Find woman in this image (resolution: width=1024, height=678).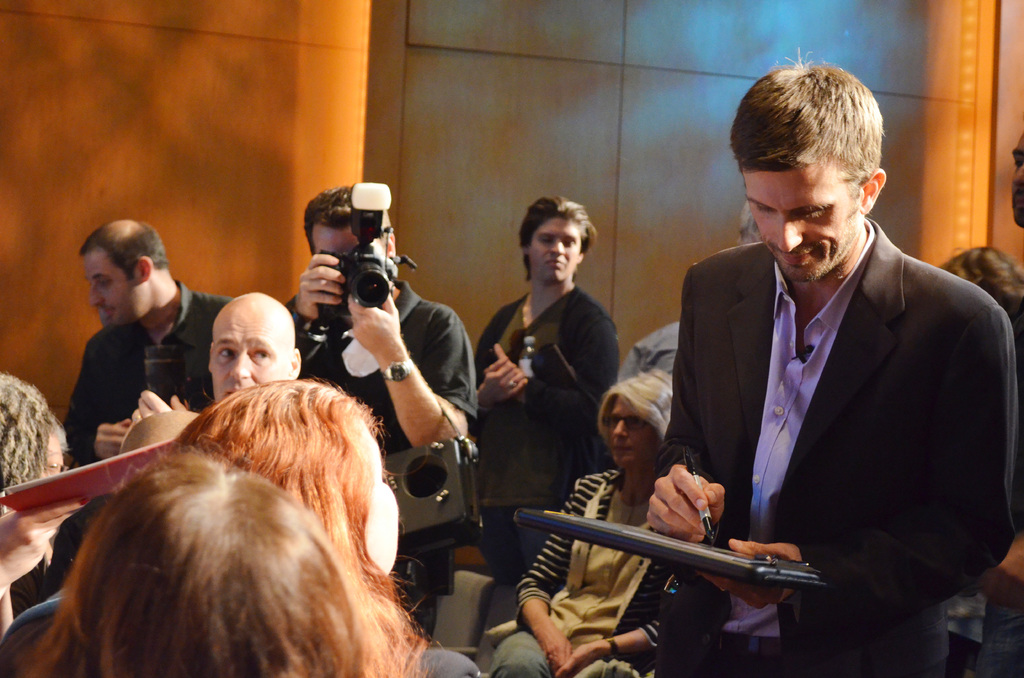
937 241 1023 356.
